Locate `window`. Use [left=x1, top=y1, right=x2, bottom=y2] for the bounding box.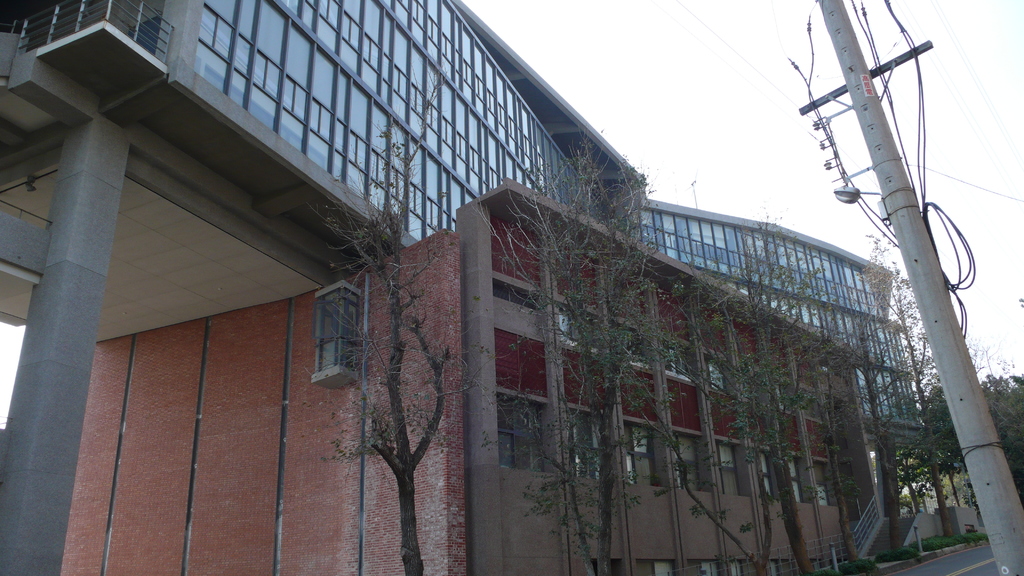
[left=706, top=352, right=732, bottom=390].
